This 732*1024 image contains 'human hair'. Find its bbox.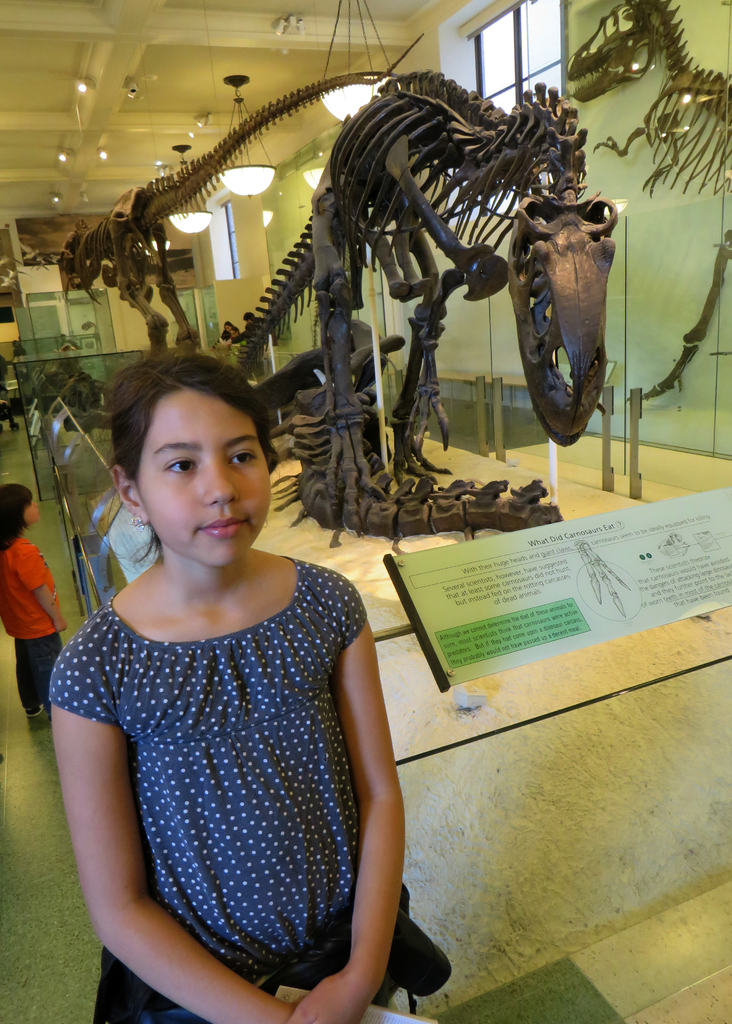
x1=0, y1=479, x2=25, y2=561.
